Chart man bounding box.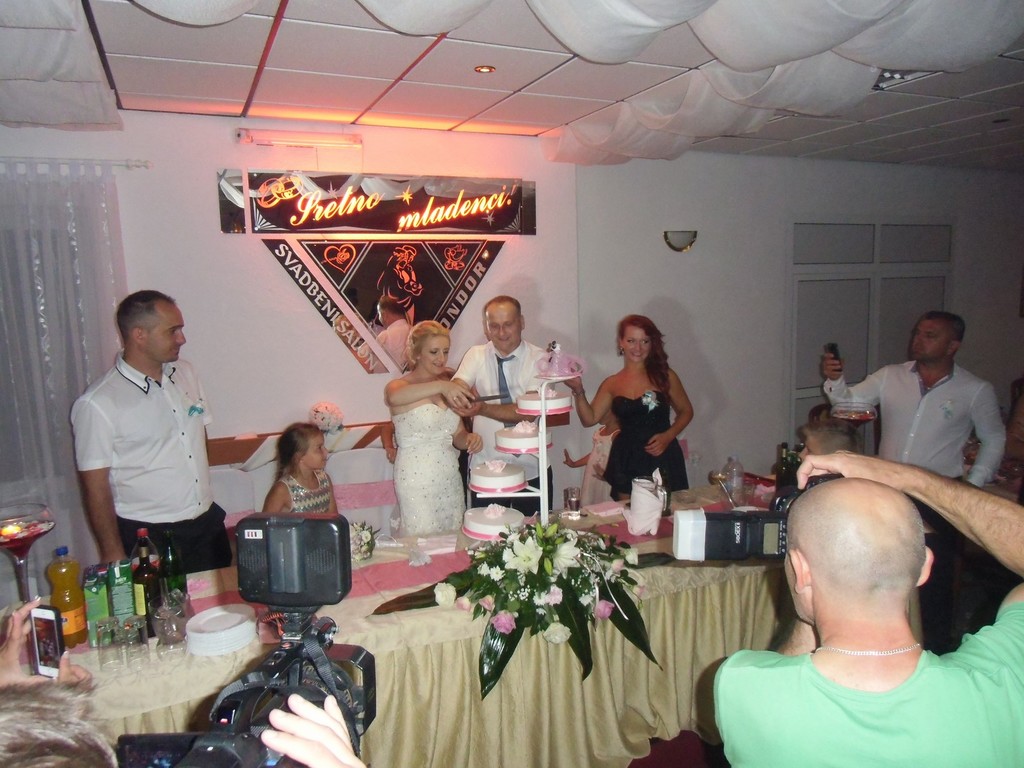
Charted: (444,292,554,516).
